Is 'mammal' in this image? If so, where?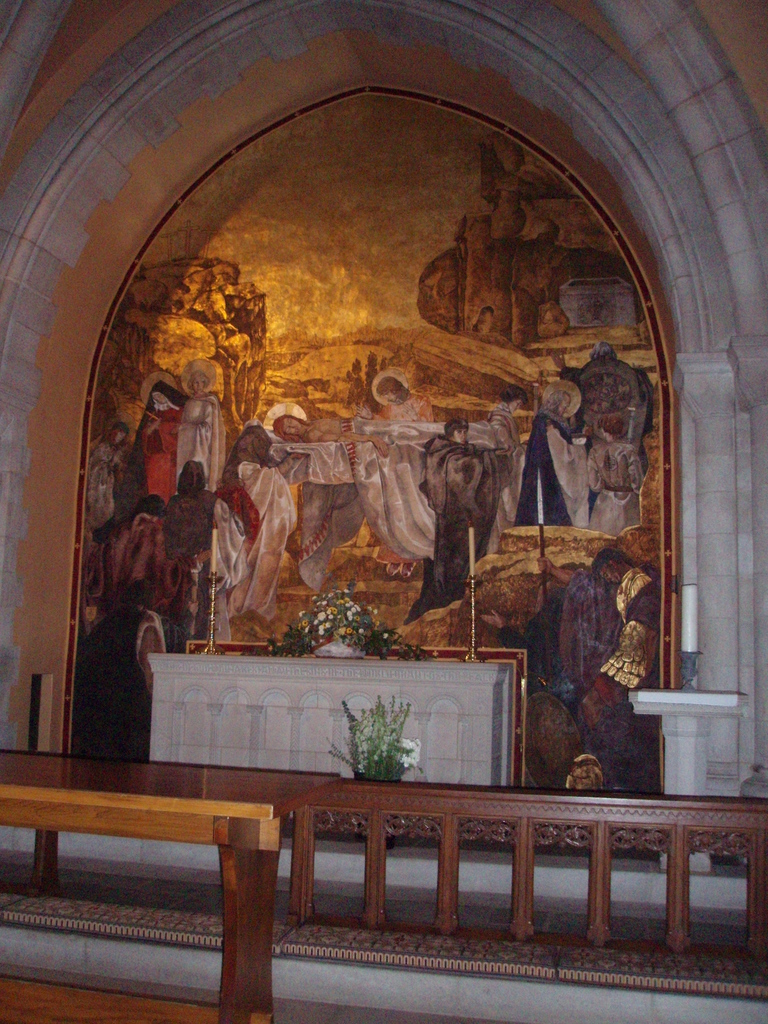
Yes, at [x1=81, y1=421, x2=130, y2=533].
